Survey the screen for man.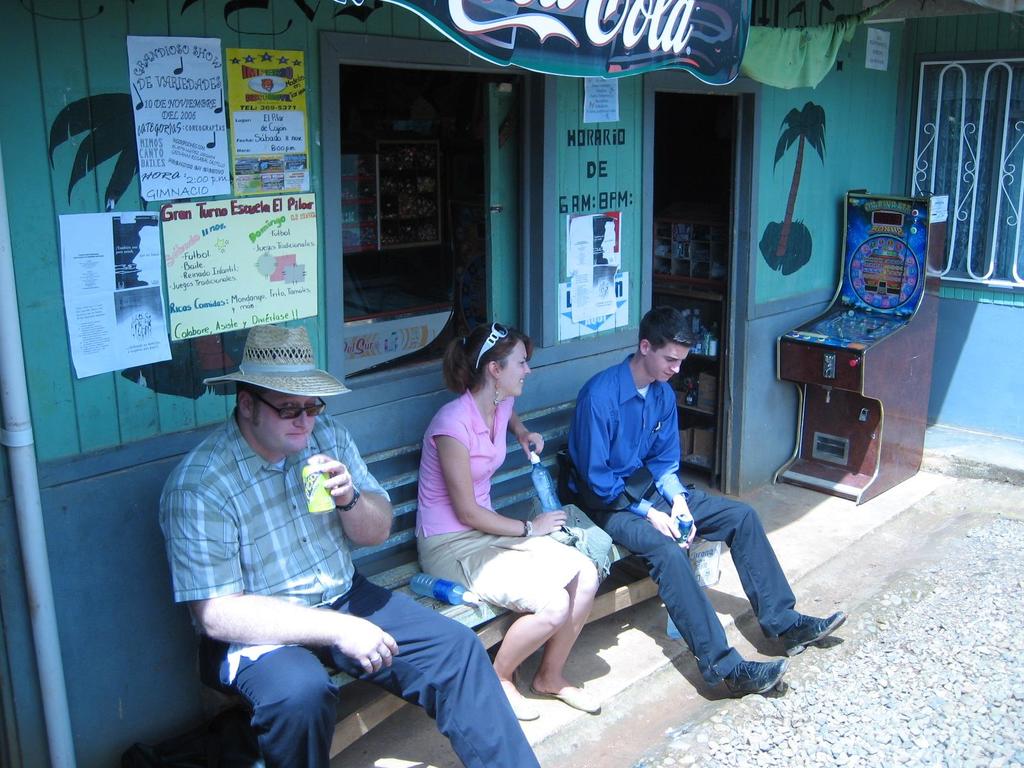
Survey found: <box>157,321,540,767</box>.
